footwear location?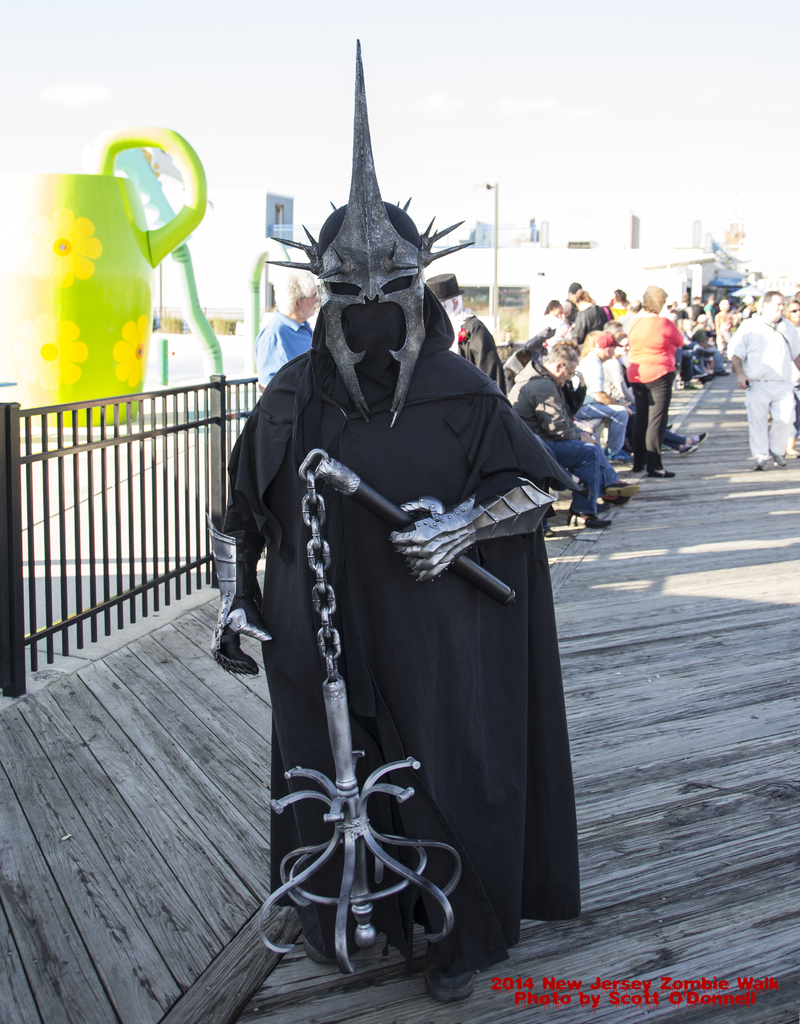
bbox=(537, 527, 553, 536)
